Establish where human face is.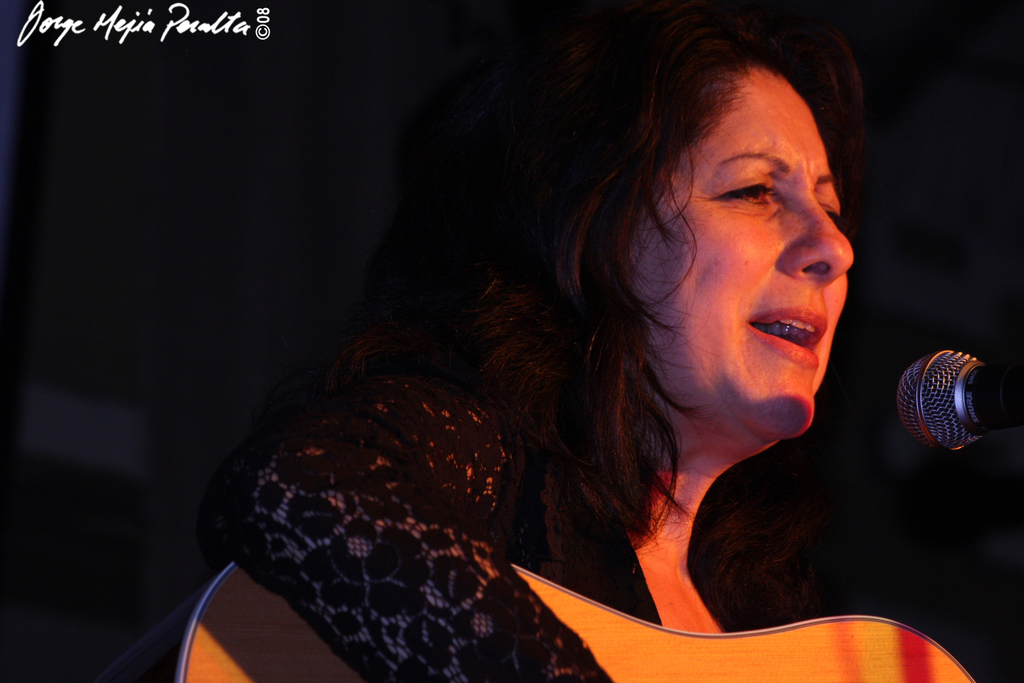
Established at rect(632, 65, 853, 434).
